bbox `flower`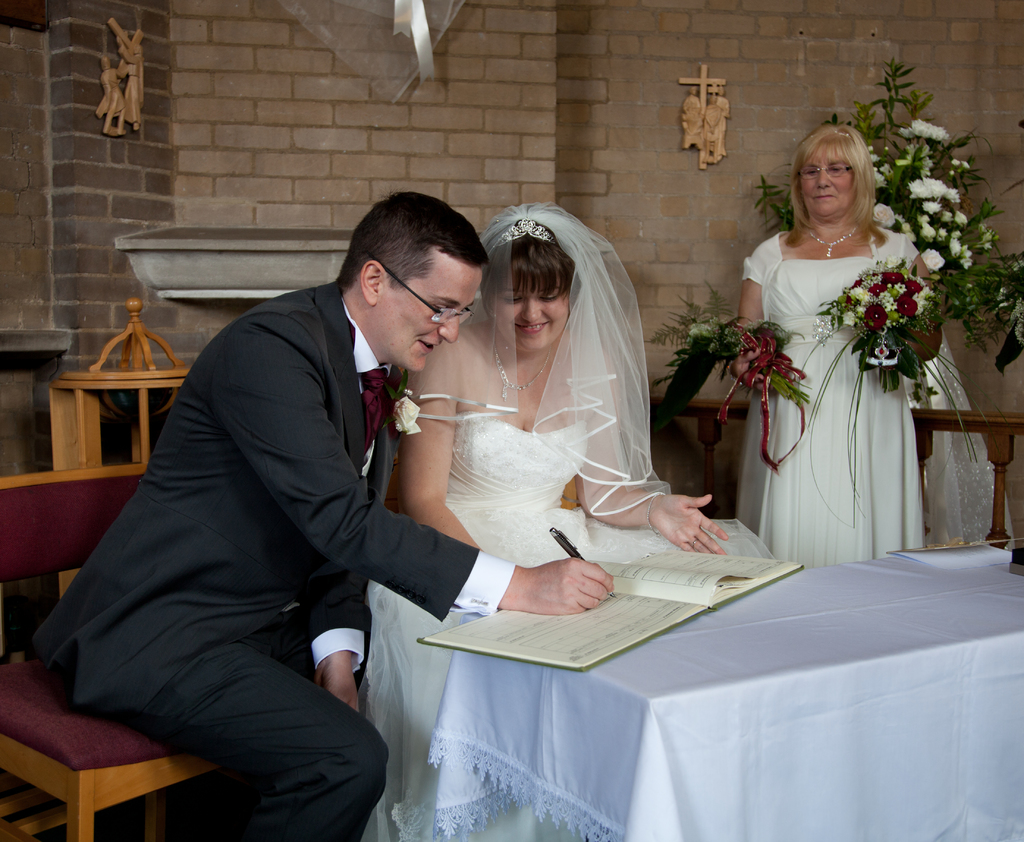
924, 177, 941, 200
